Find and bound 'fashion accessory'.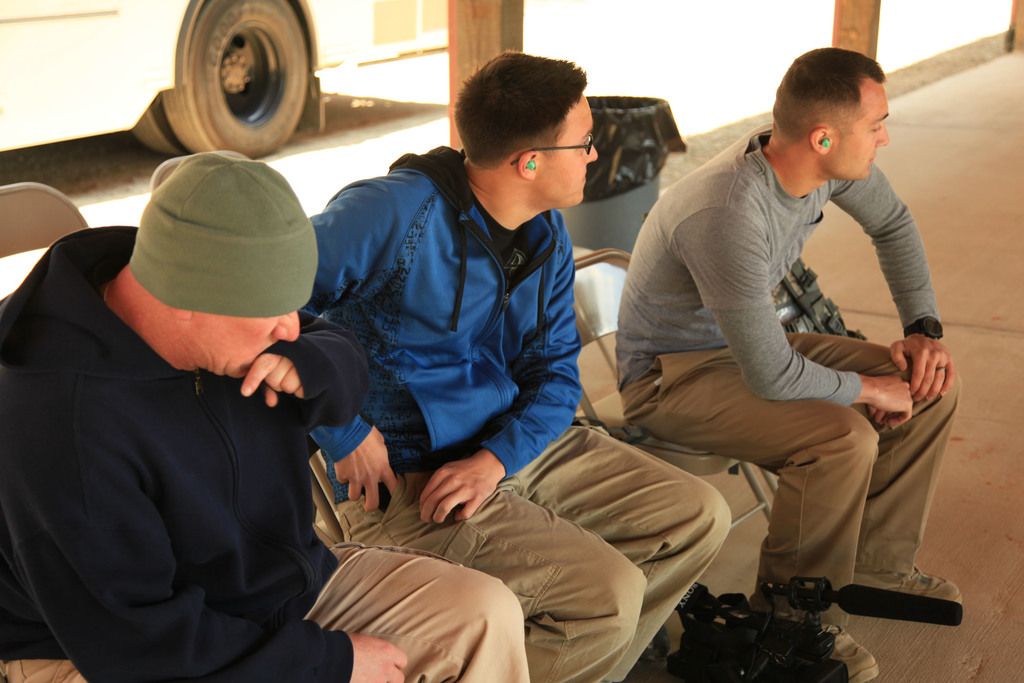
Bound: x1=934, y1=363, x2=948, y2=370.
